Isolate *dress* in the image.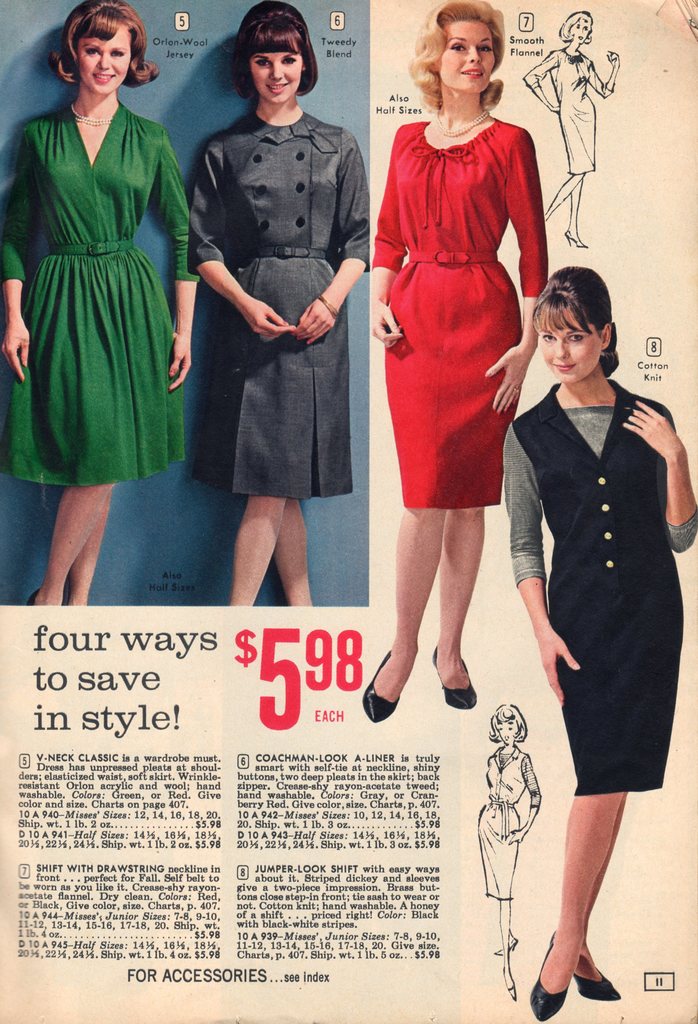
Isolated region: pyautogui.locateOnScreen(185, 113, 369, 500).
